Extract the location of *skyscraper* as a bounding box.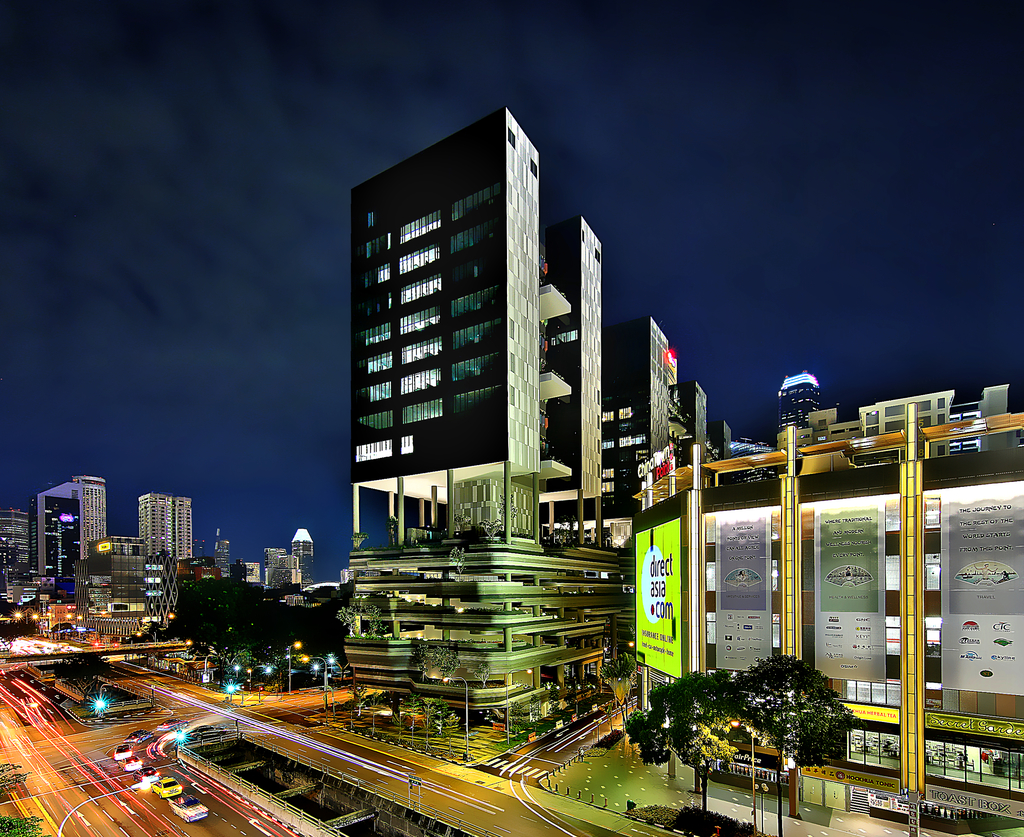
[357, 110, 580, 590].
